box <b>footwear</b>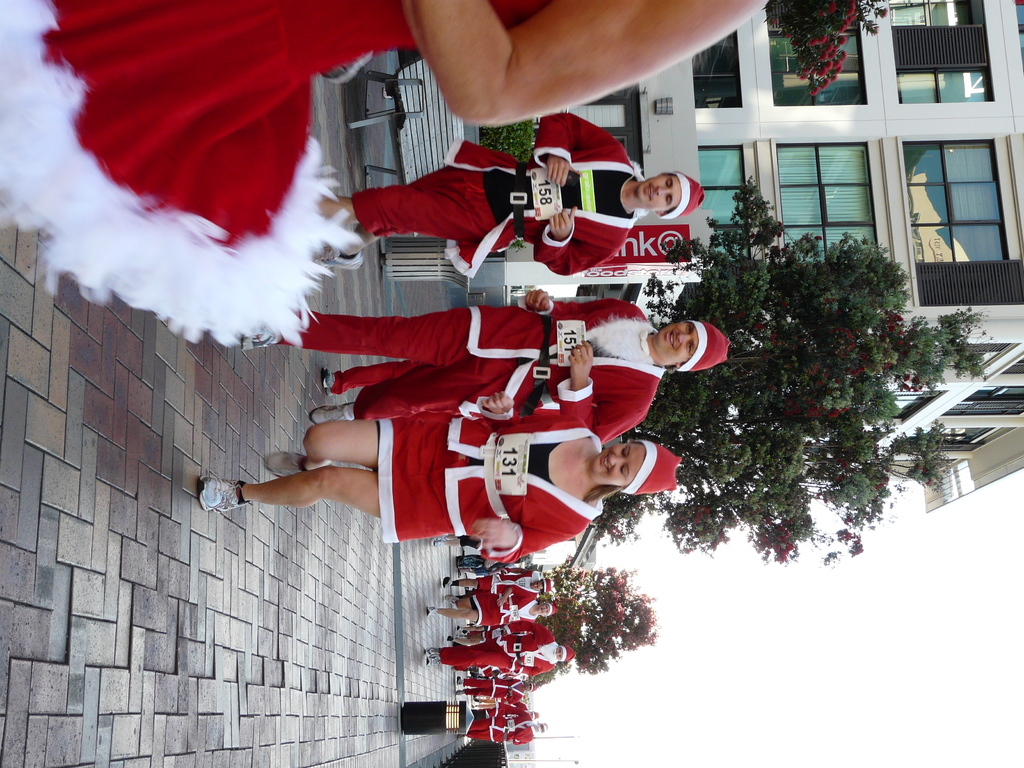
{"x1": 444, "y1": 593, "x2": 460, "y2": 602}
